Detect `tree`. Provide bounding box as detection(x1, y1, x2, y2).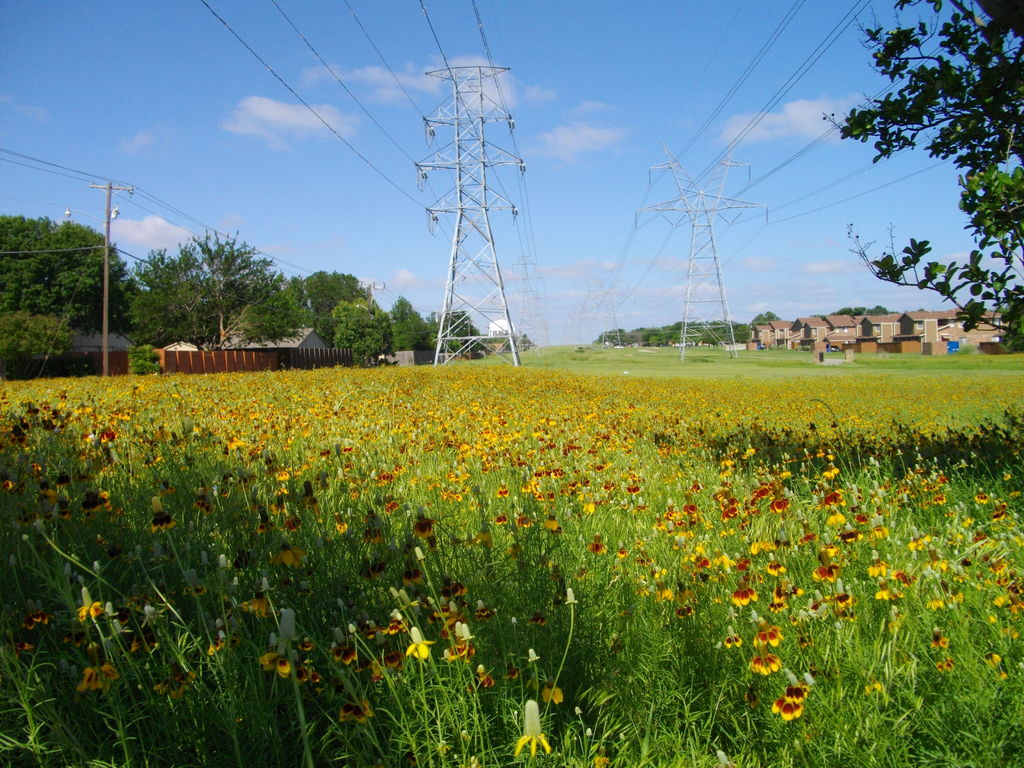
detection(590, 326, 630, 349).
